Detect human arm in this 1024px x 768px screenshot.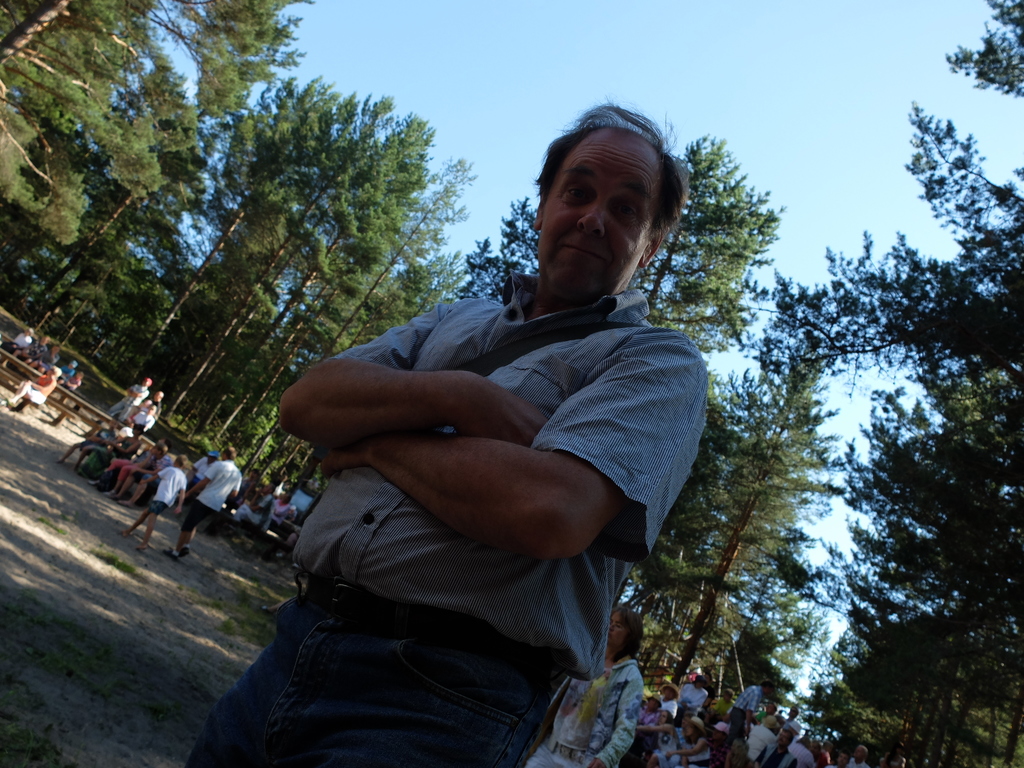
Detection: {"left": 582, "top": 678, "right": 648, "bottom": 767}.
